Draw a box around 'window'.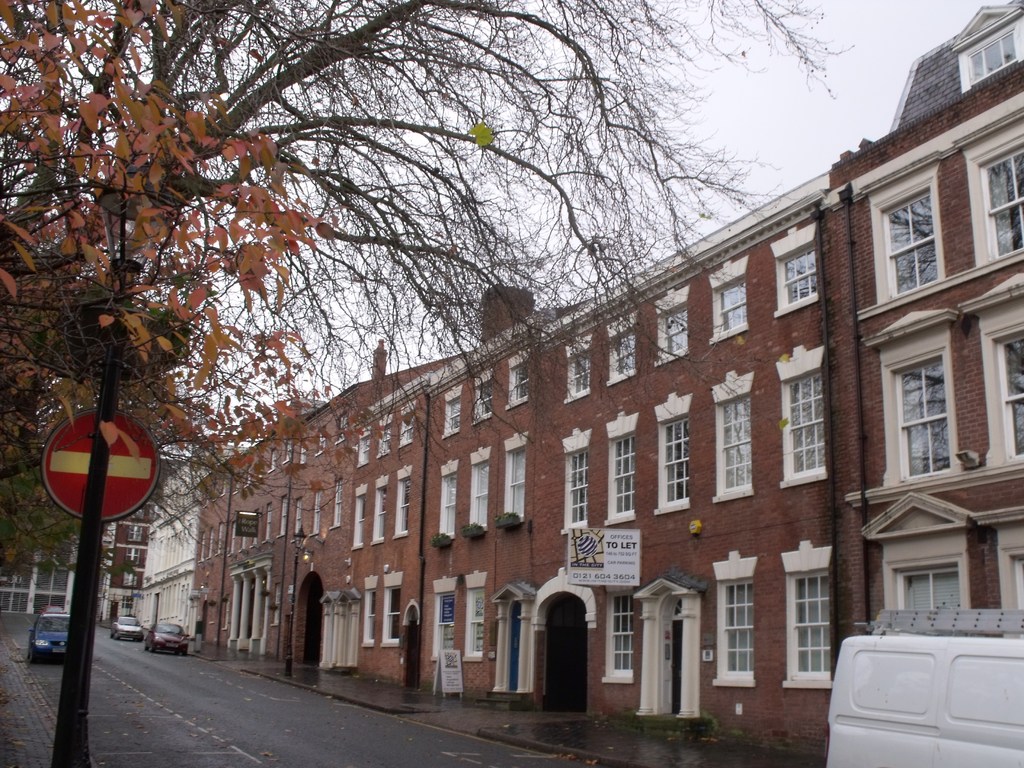
rect(714, 550, 760, 685).
